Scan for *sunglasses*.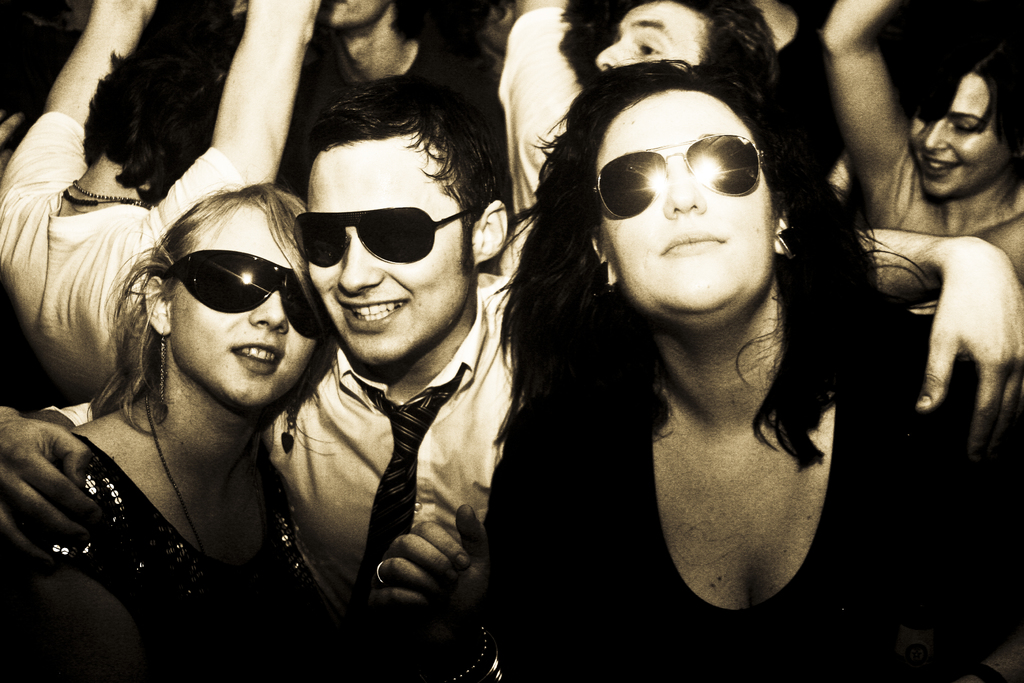
Scan result: (left=596, top=135, right=770, bottom=216).
